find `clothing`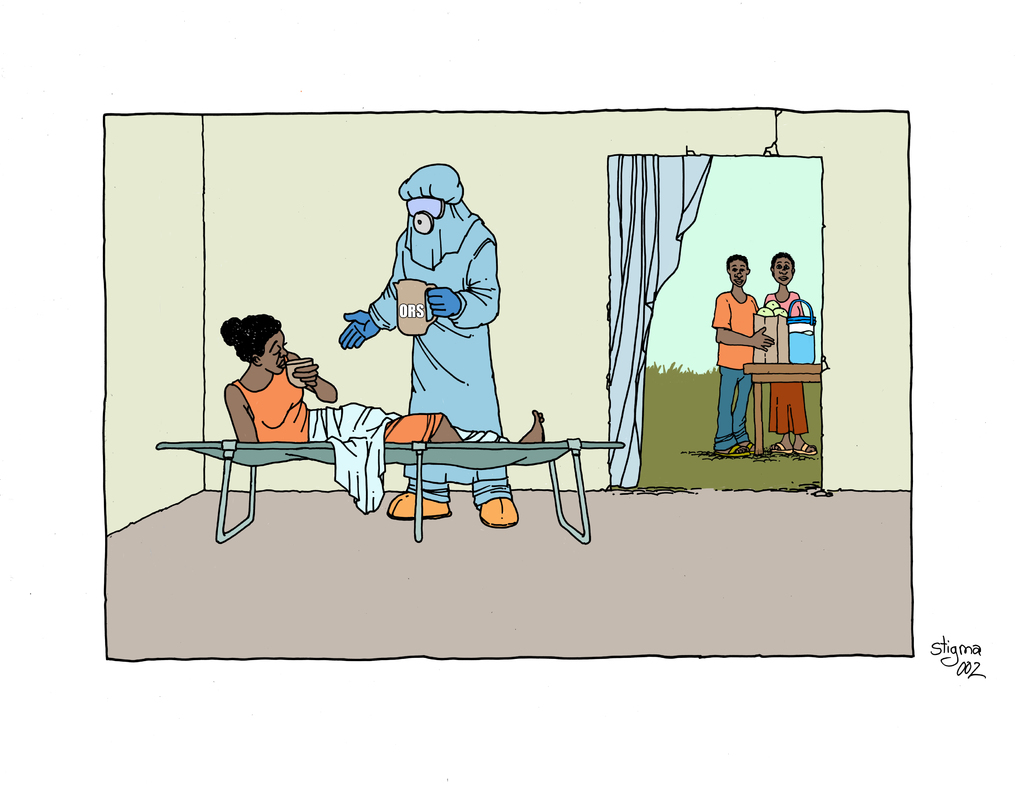
(left=364, top=167, right=513, bottom=502)
